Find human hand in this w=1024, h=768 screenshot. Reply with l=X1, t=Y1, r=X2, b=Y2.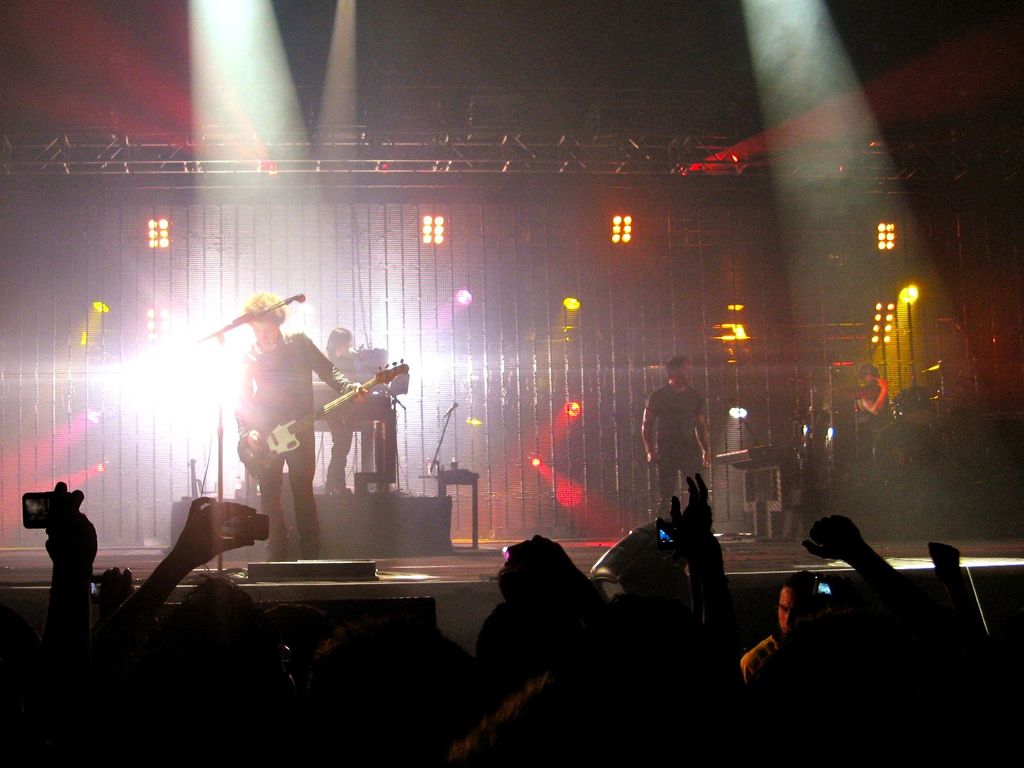
l=97, t=566, r=132, b=610.
